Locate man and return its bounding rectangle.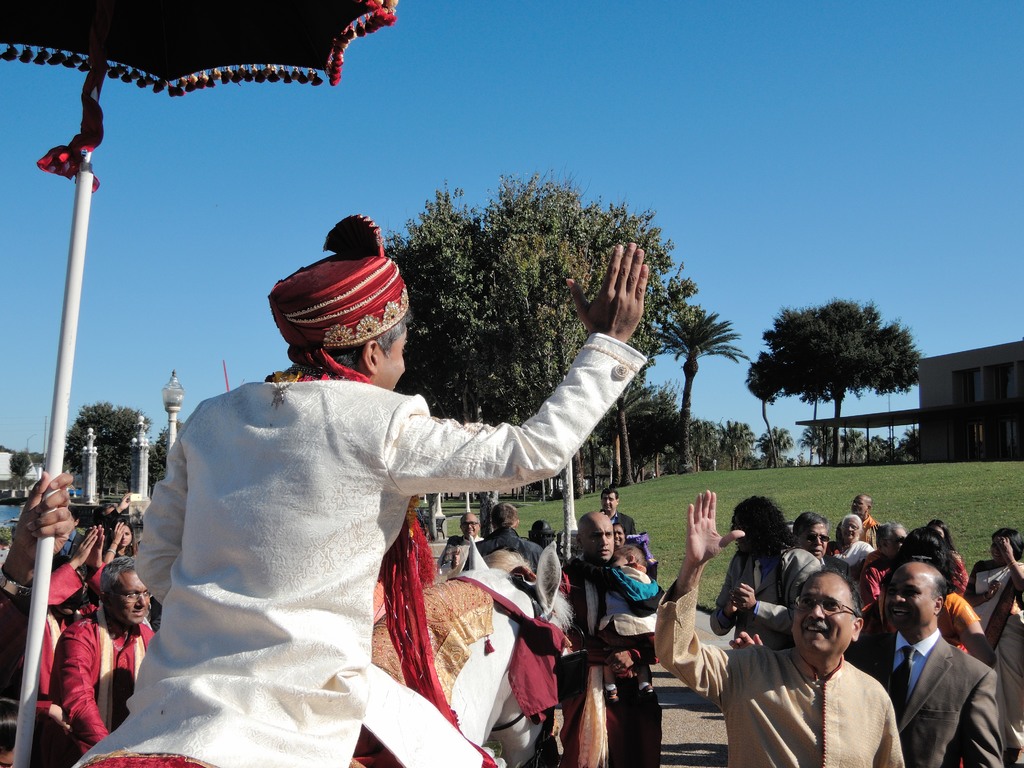
<box>652,490,909,767</box>.
